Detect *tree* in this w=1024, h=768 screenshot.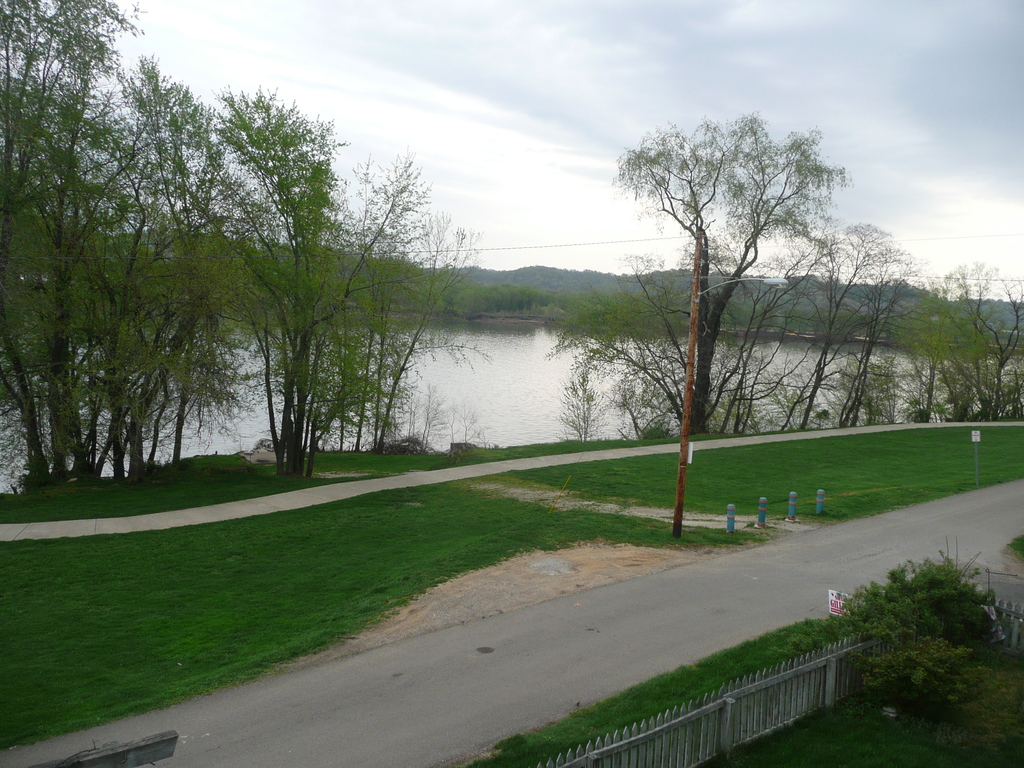
Detection: 534 108 854 540.
